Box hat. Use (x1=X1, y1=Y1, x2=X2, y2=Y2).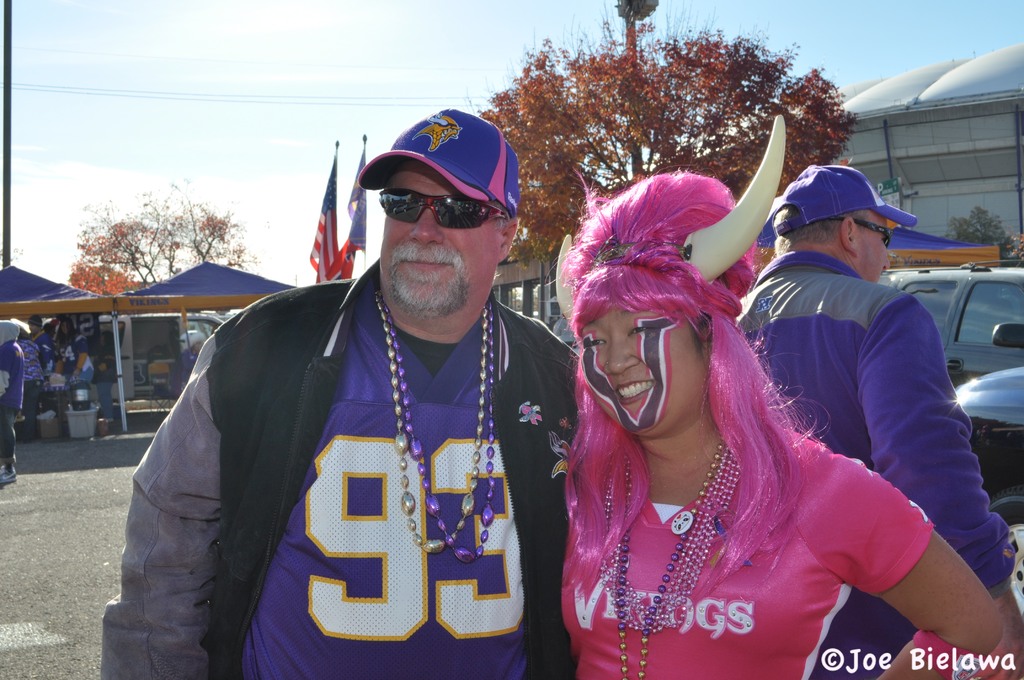
(x1=357, y1=108, x2=520, y2=218).
